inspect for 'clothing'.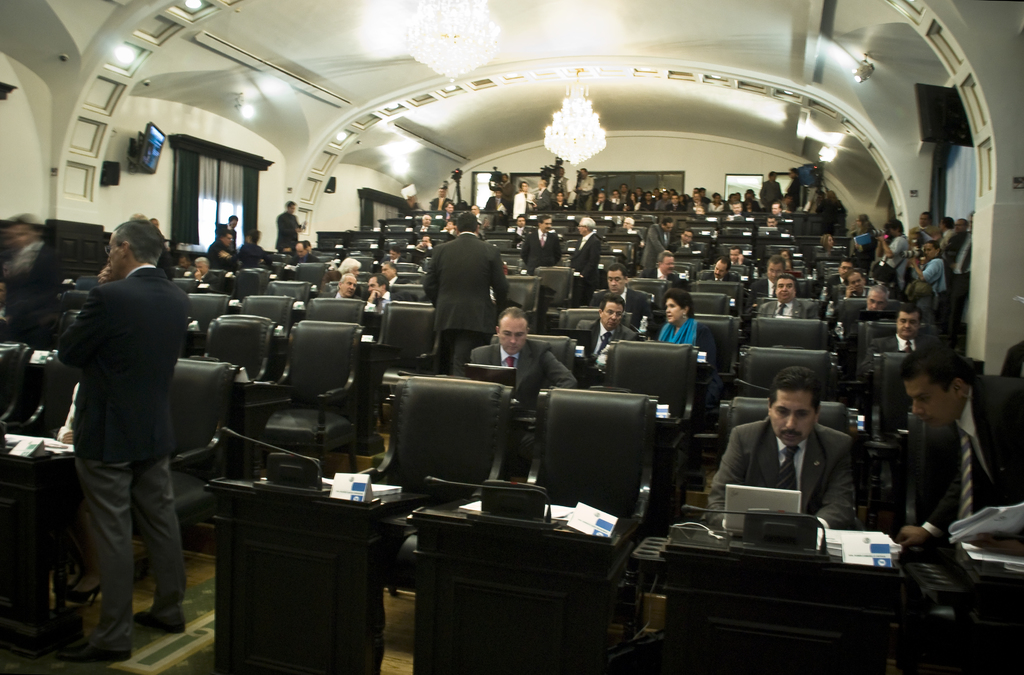
Inspection: 671:239:700:252.
